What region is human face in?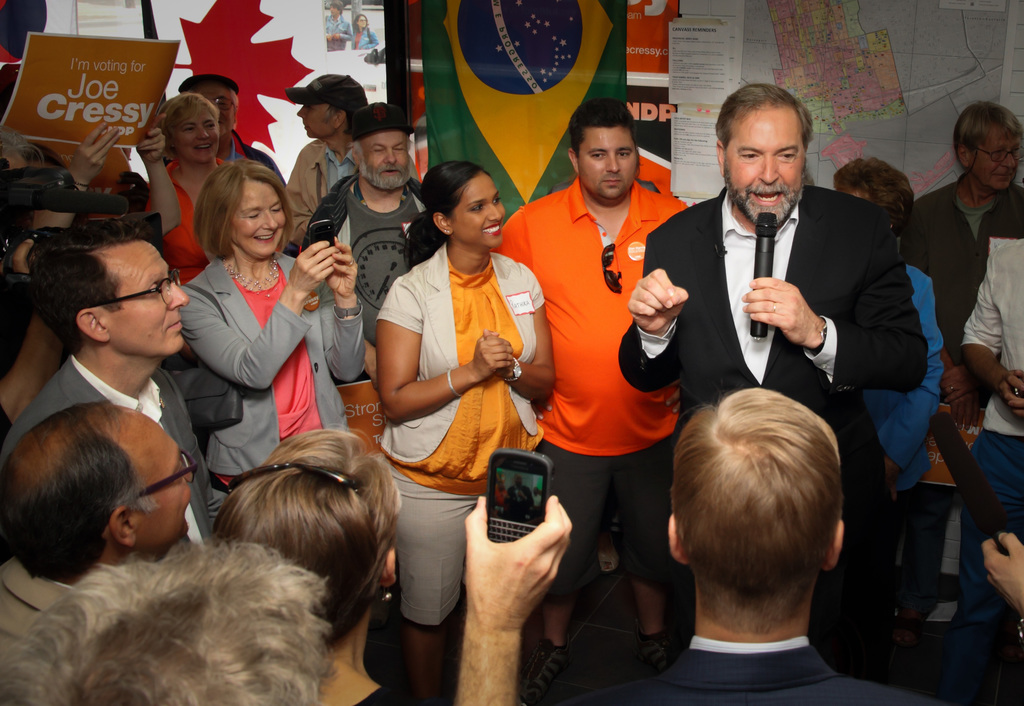
(x1=972, y1=122, x2=1018, y2=188).
